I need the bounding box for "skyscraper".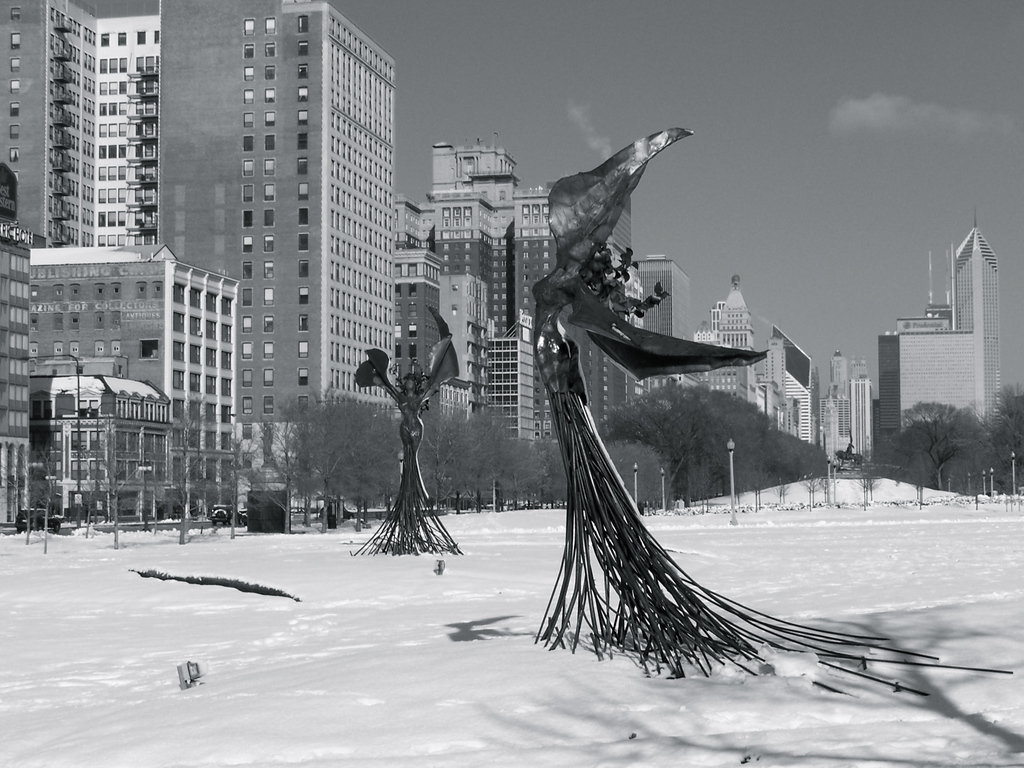
Here it is: pyautogui.locateOnScreen(947, 217, 1002, 424).
